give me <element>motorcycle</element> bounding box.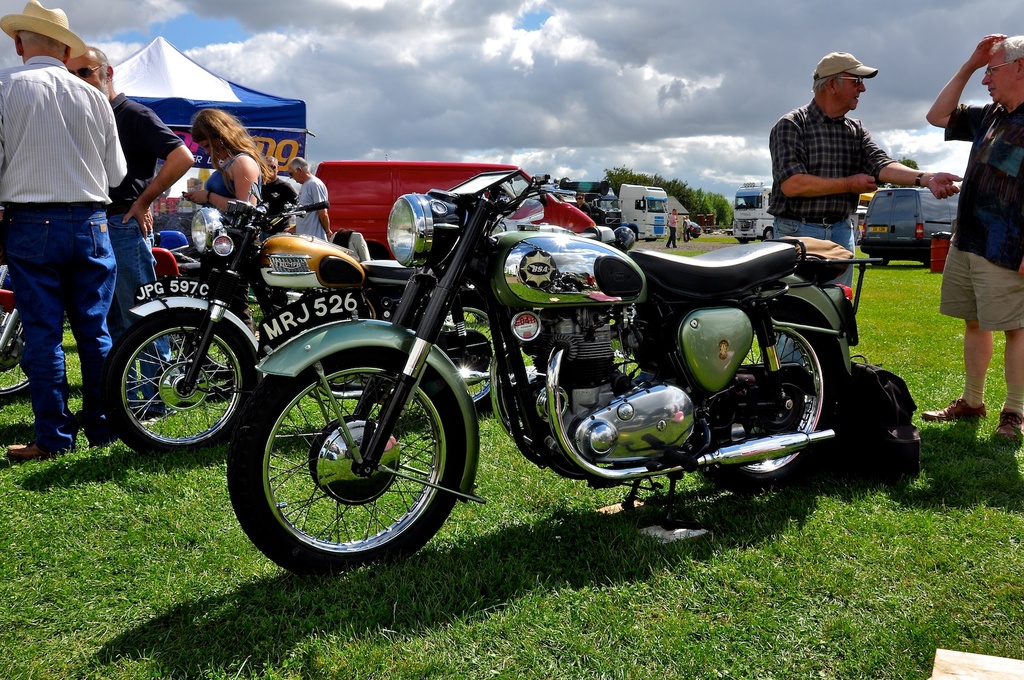
89,168,504,475.
